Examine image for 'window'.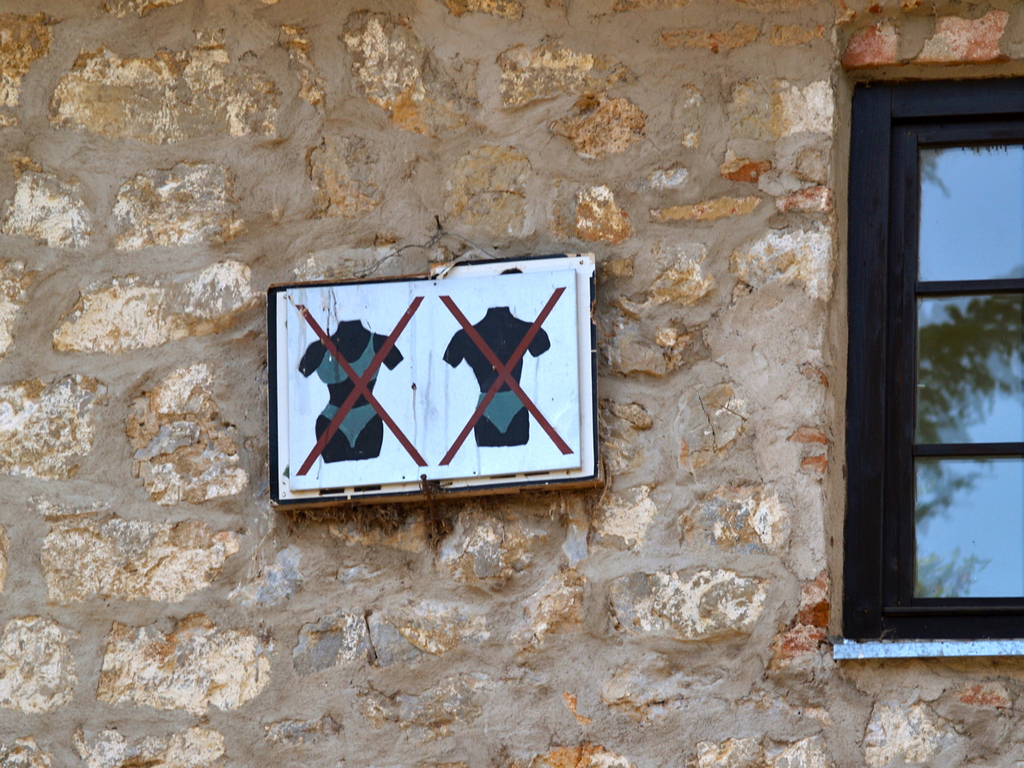
Examination result: [x1=855, y1=75, x2=1023, y2=637].
